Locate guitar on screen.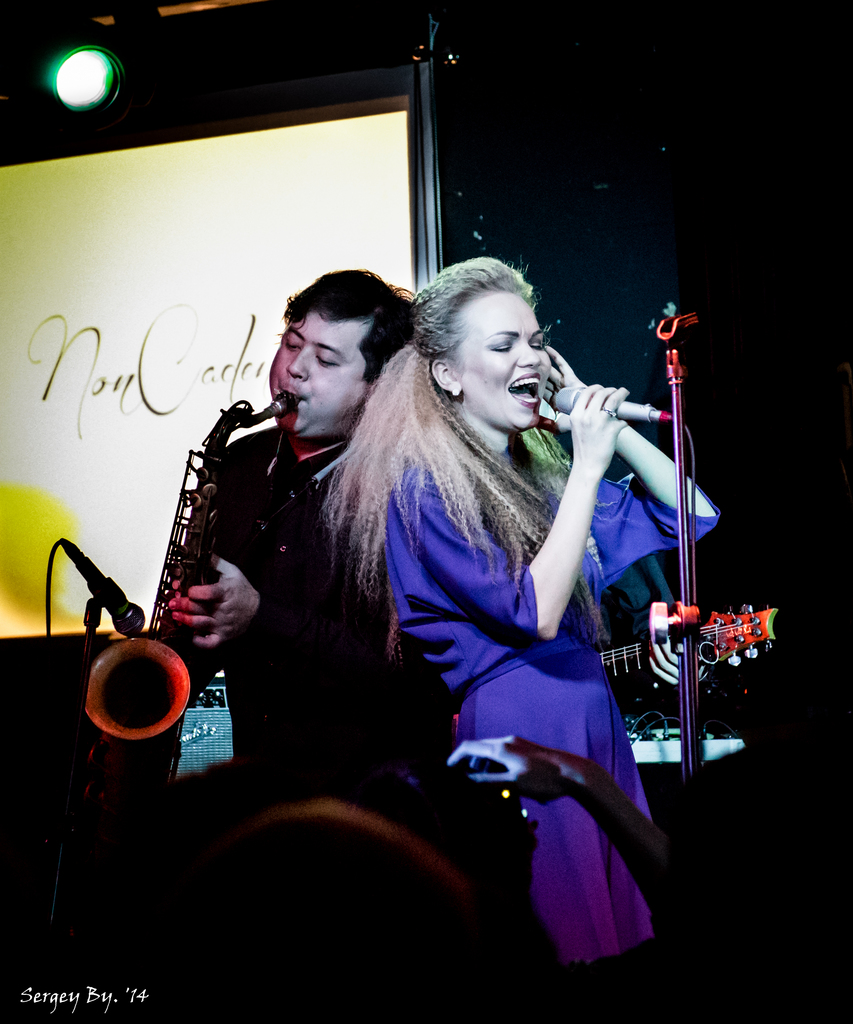
On screen at crop(602, 586, 778, 680).
